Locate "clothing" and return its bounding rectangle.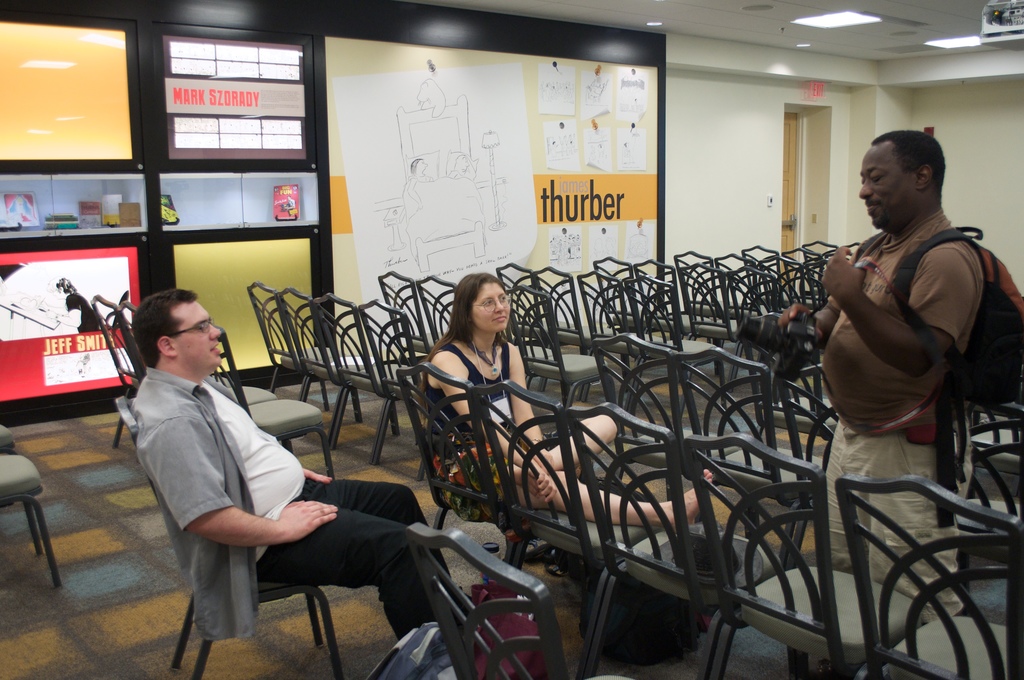
Rect(412, 339, 520, 503).
